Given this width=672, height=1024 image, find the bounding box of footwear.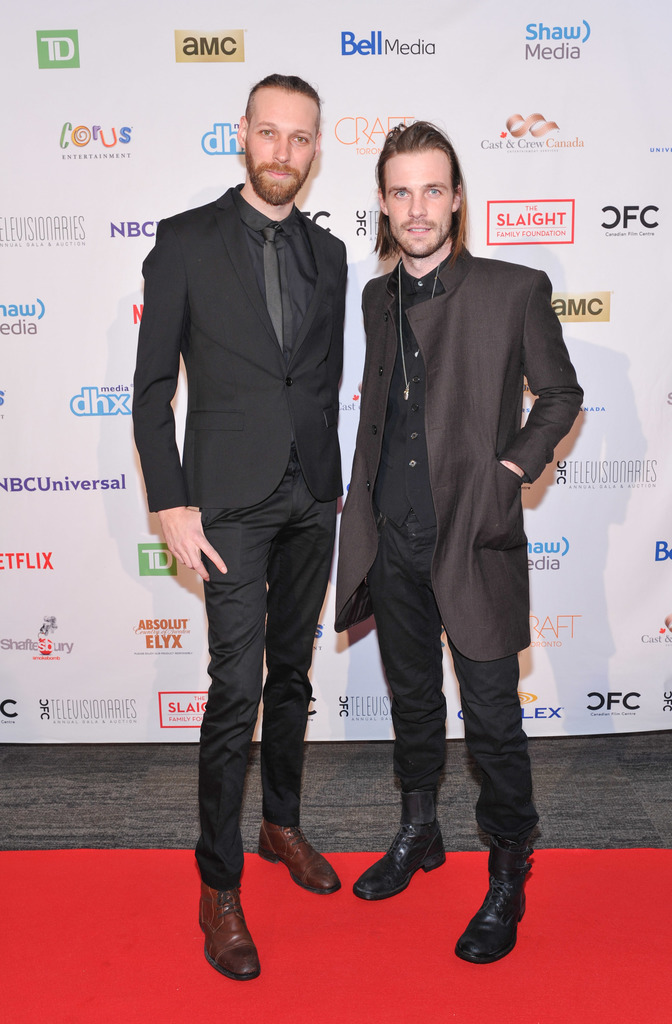
{"x1": 374, "y1": 825, "x2": 454, "y2": 917}.
